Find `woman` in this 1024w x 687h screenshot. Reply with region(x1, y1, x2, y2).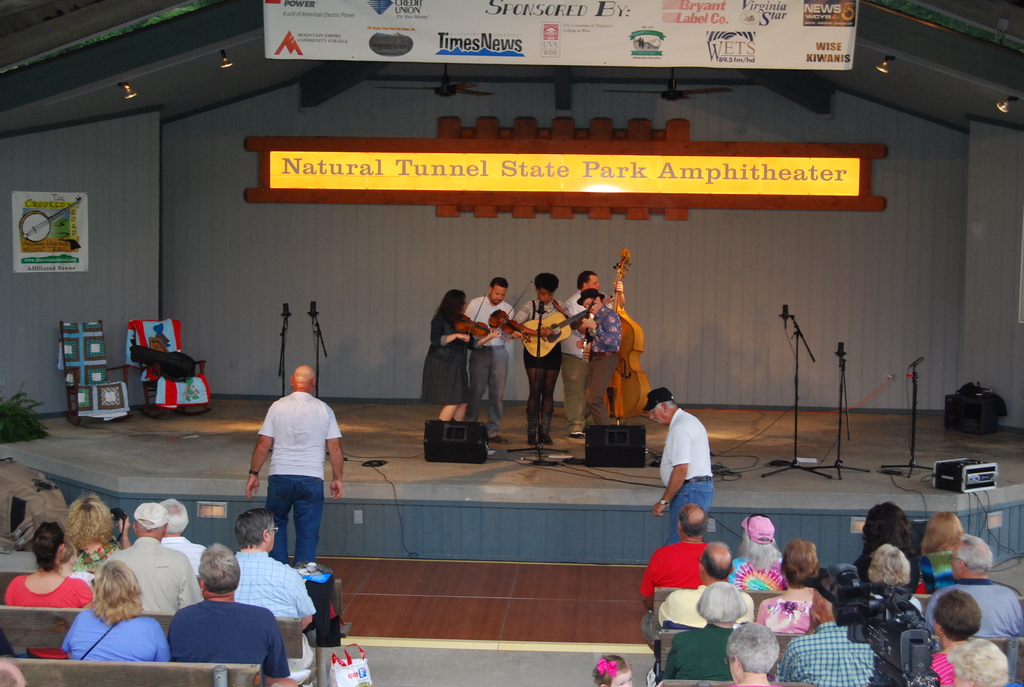
region(0, 519, 93, 659).
